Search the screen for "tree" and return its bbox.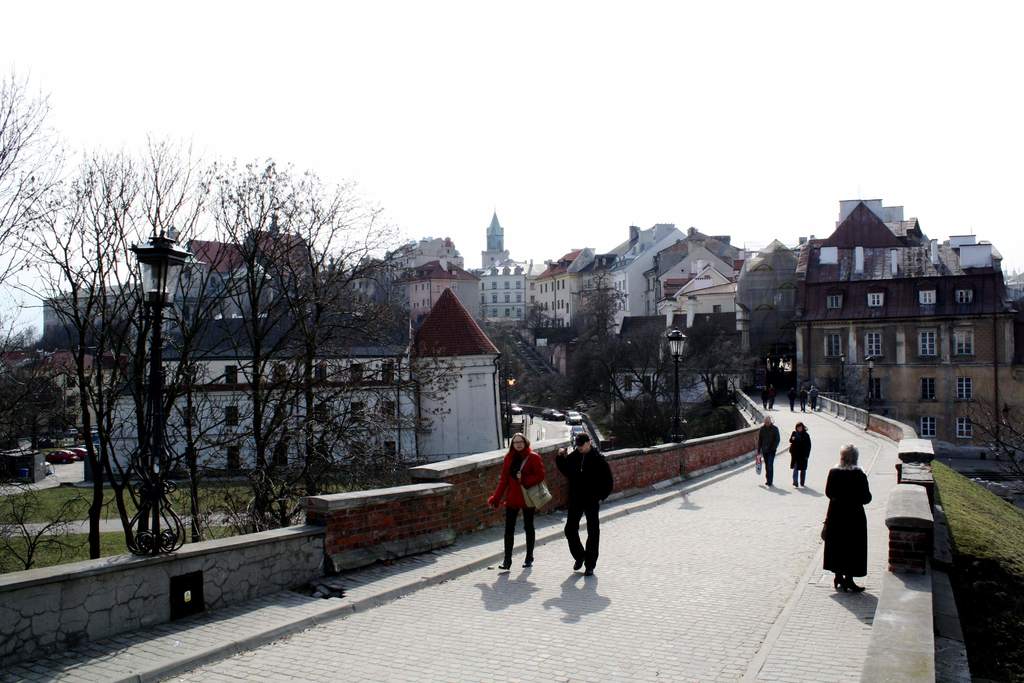
Found: <box>572,268,627,415</box>.
